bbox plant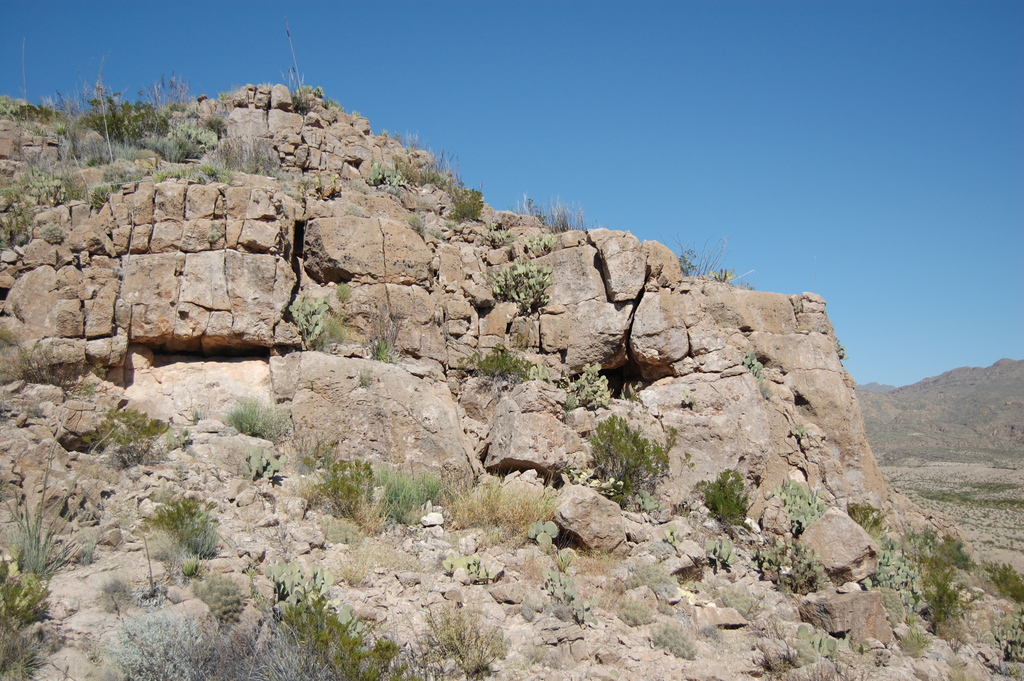
650, 626, 701, 663
